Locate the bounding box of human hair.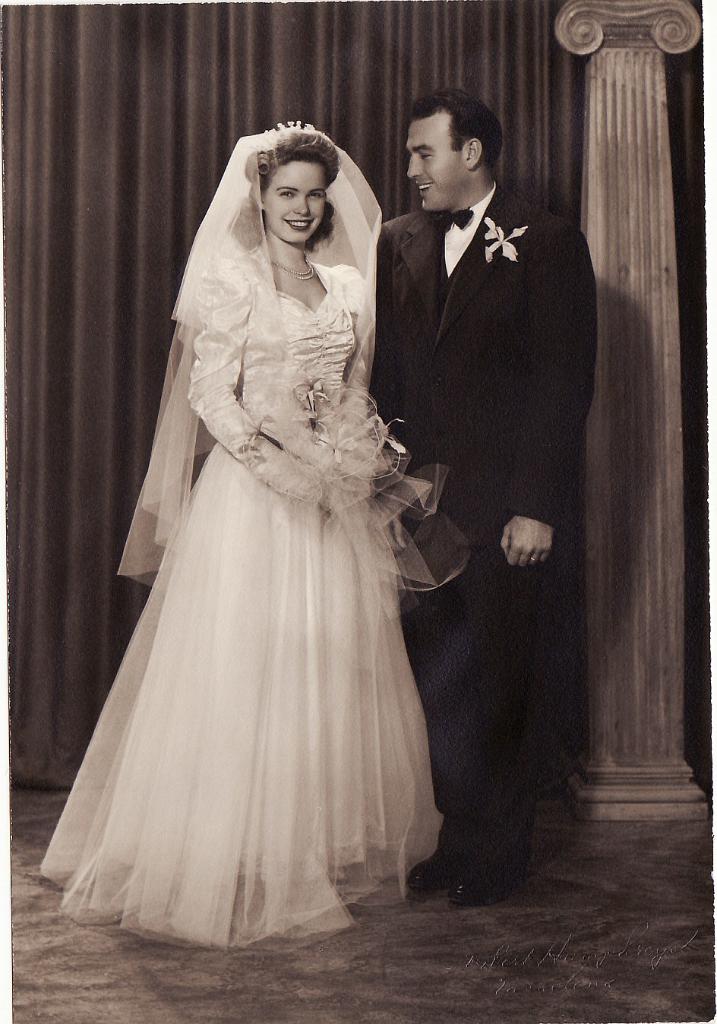
Bounding box: l=231, t=128, r=333, b=251.
